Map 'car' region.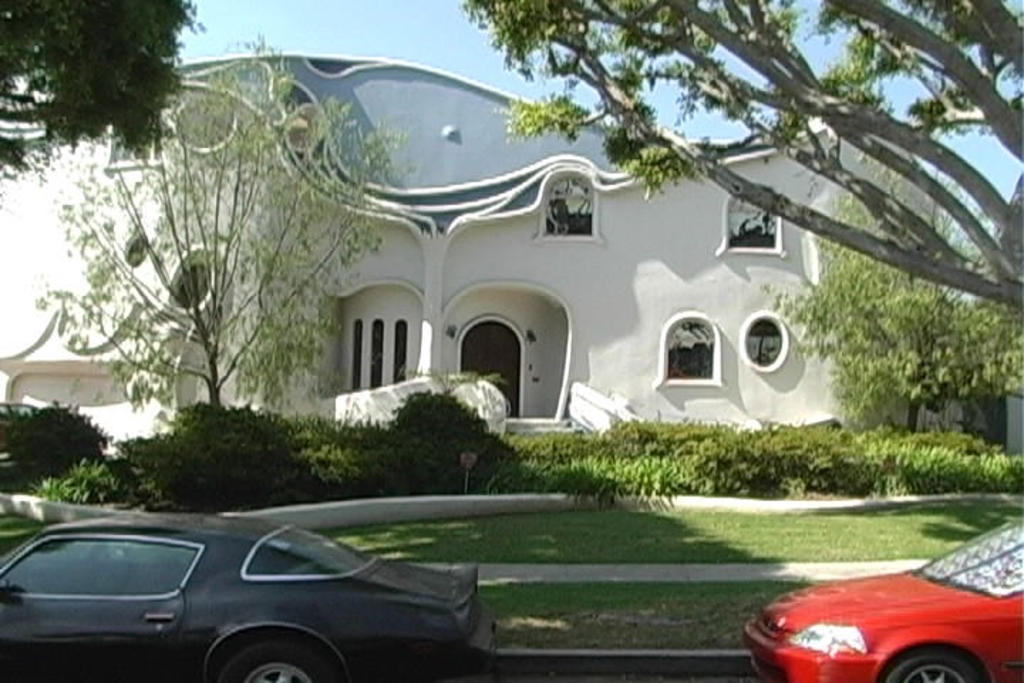
Mapped to 741:544:1023:682.
